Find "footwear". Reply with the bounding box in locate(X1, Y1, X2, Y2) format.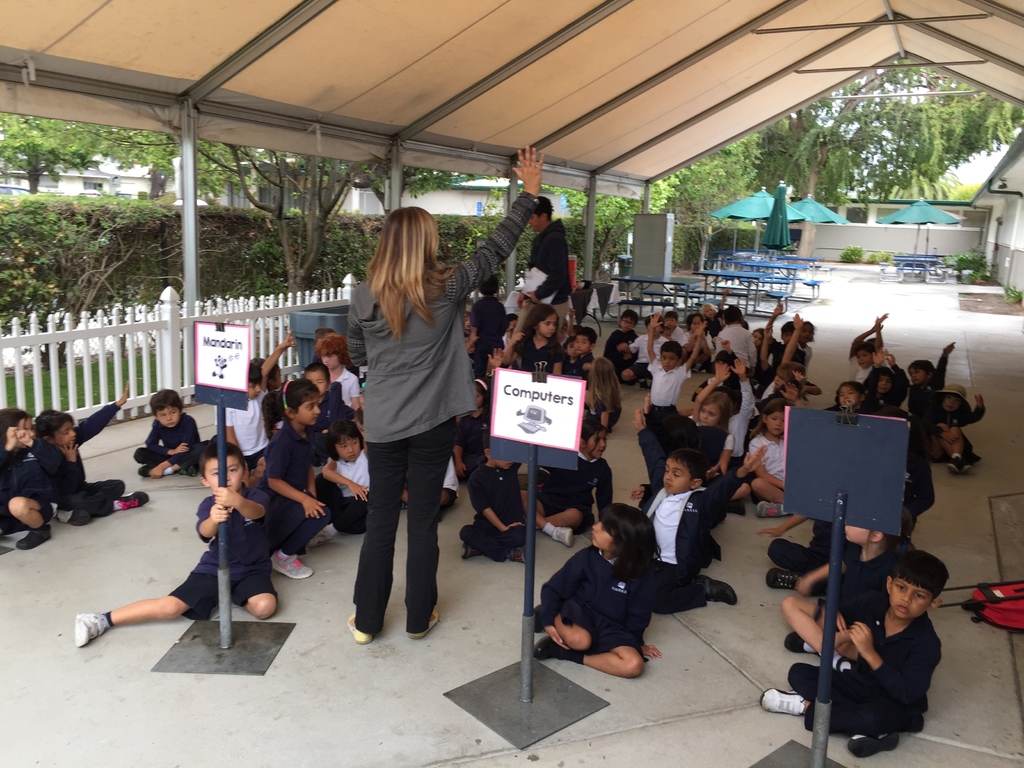
locate(349, 613, 372, 650).
